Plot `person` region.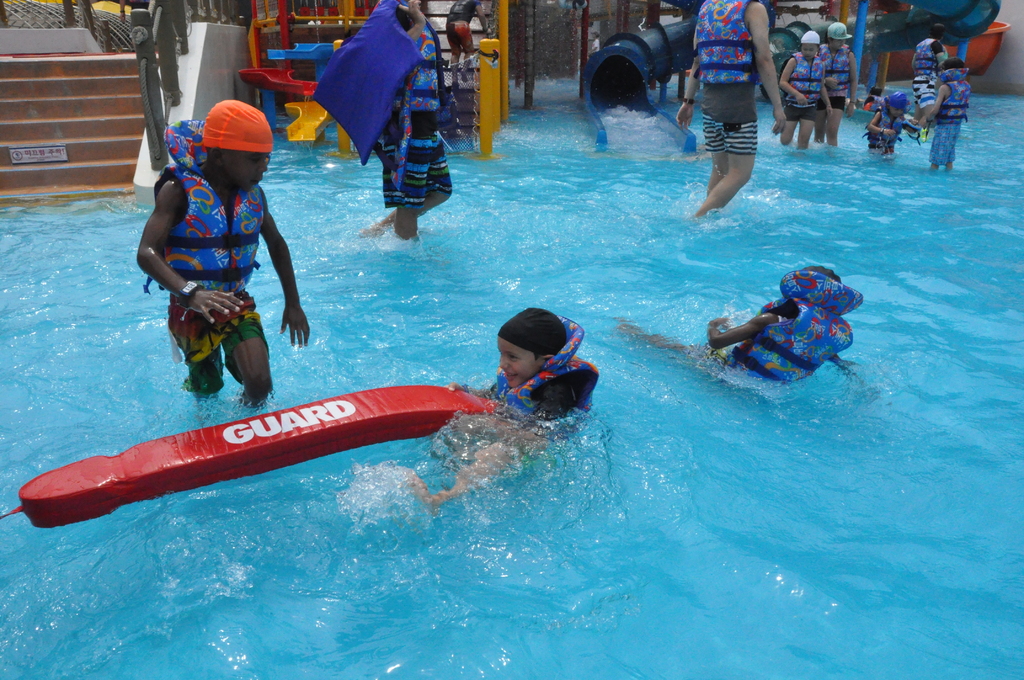
Plotted at x1=142, y1=96, x2=298, y2=408.
